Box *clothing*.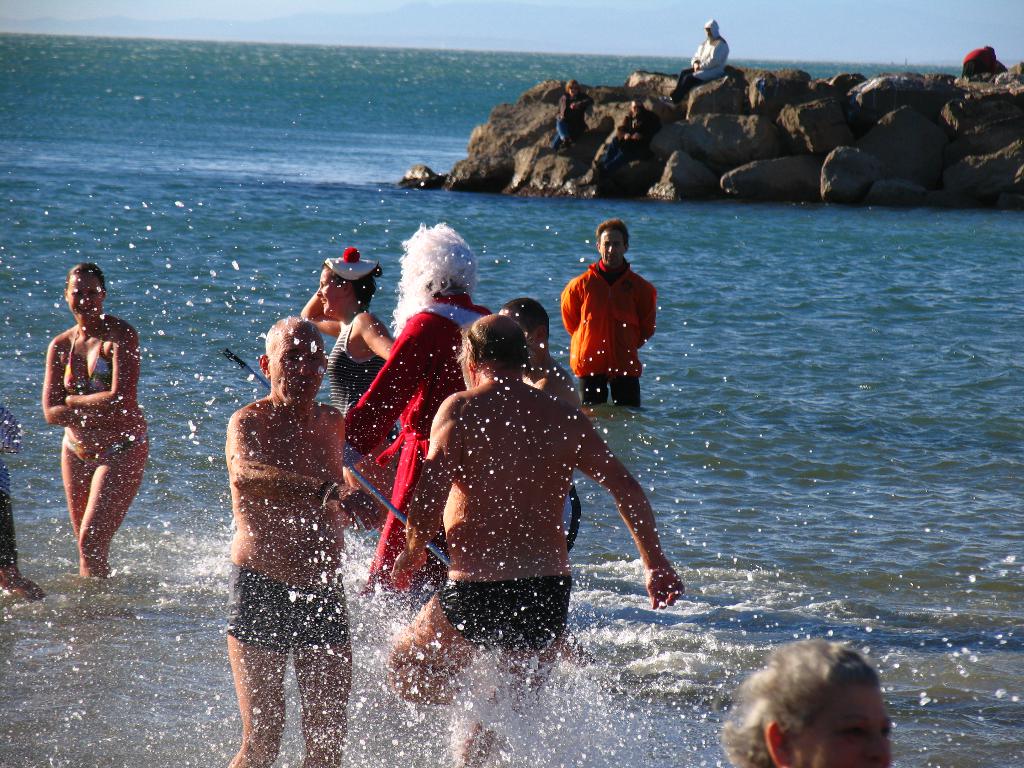
[223, 554, 351, 650].
